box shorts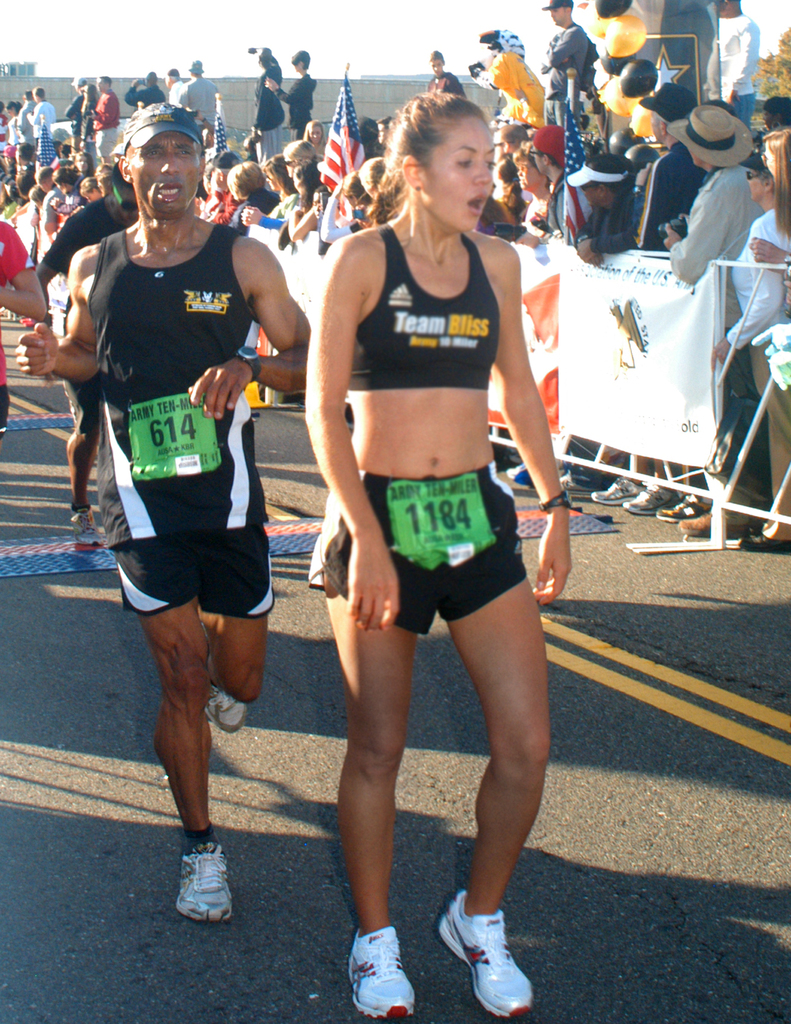
bbox=(106, 531, 274, 614)
